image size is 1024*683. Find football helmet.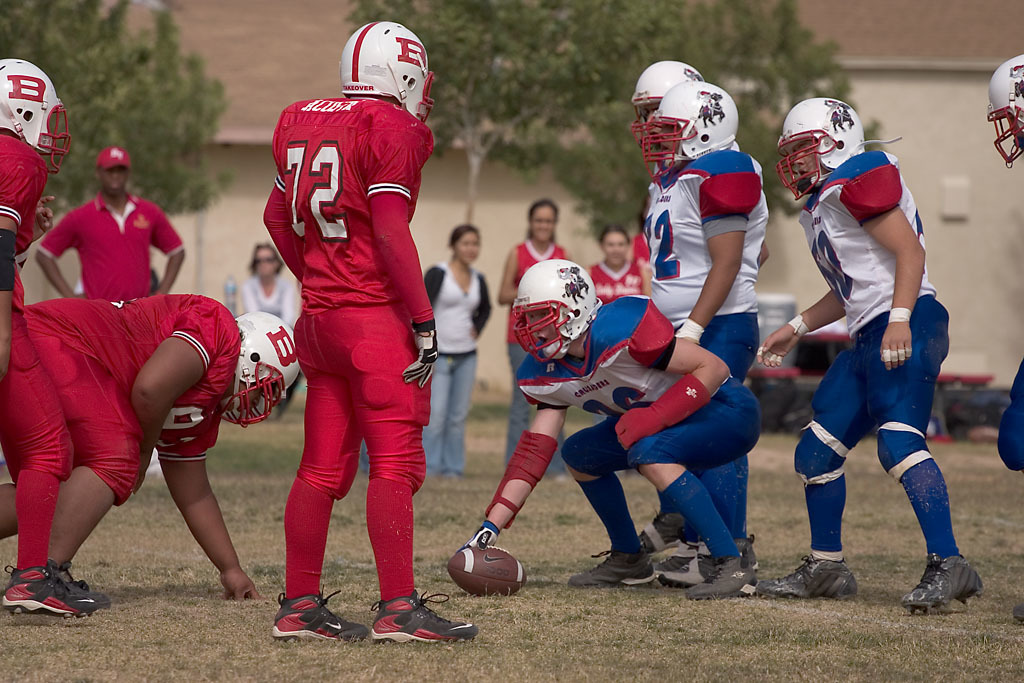
(left=223, top=309, right=305, bottom=429).
